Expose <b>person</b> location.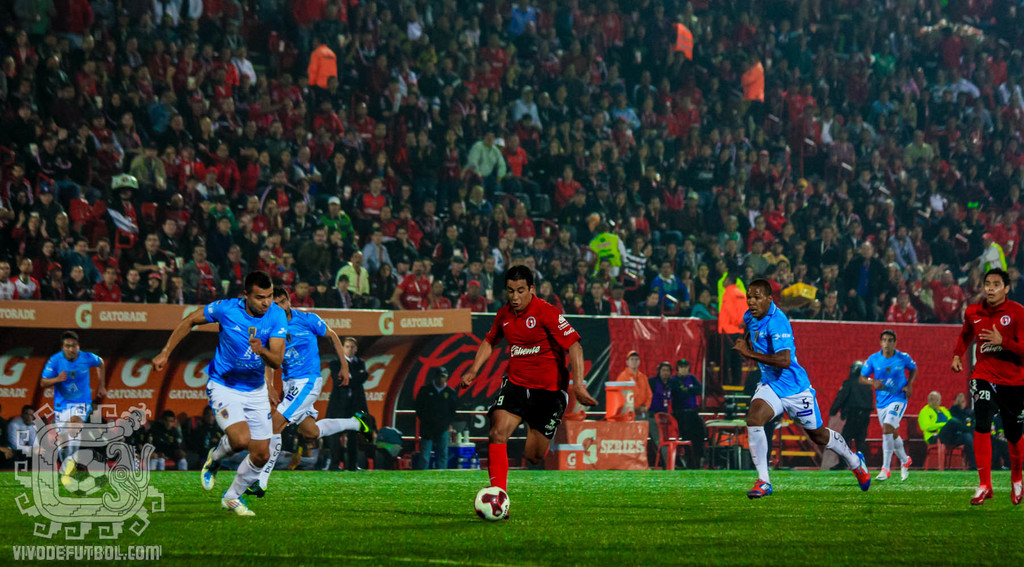
Exposed at box(244, 286, 371, 500).
